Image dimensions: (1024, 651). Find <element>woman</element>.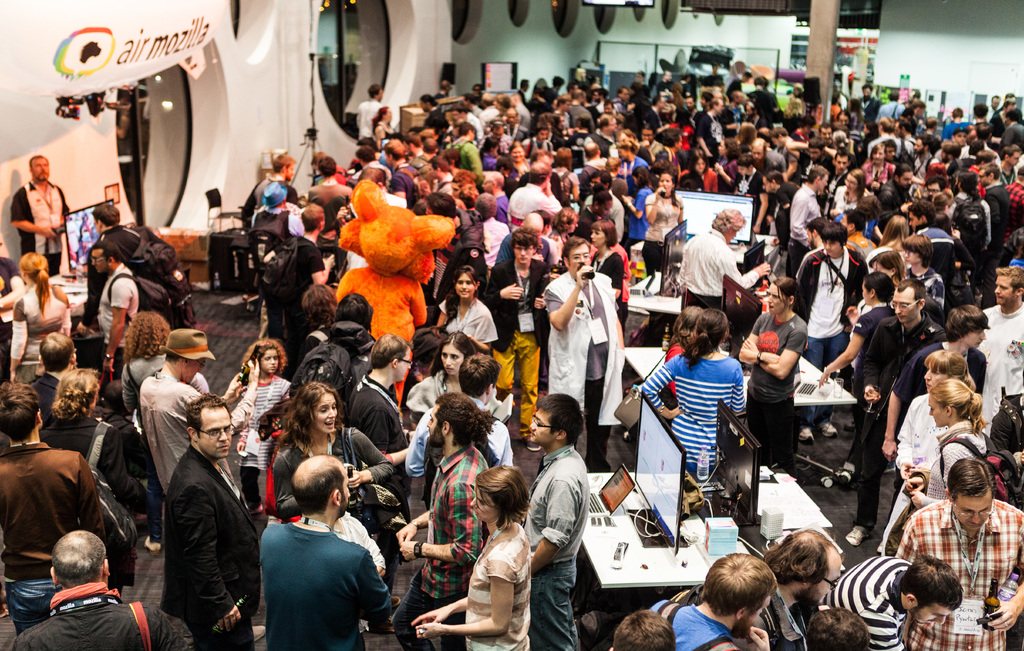
locate(410, 469, 532, 650).
